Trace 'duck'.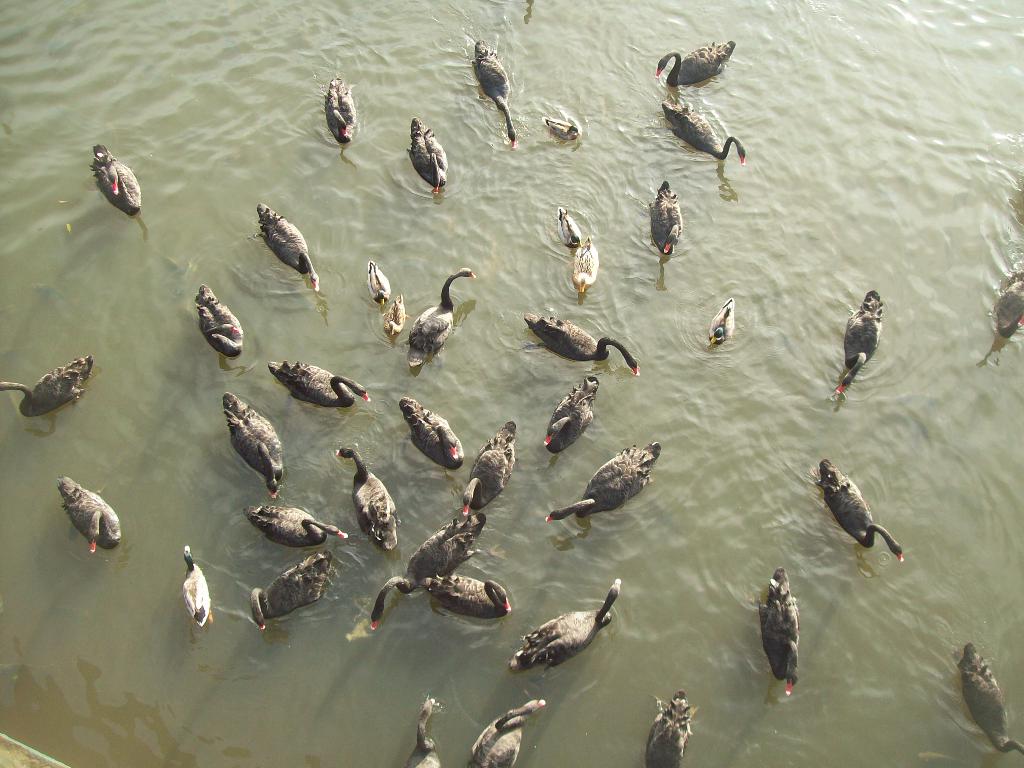
Traced to 268,358,371,412.
